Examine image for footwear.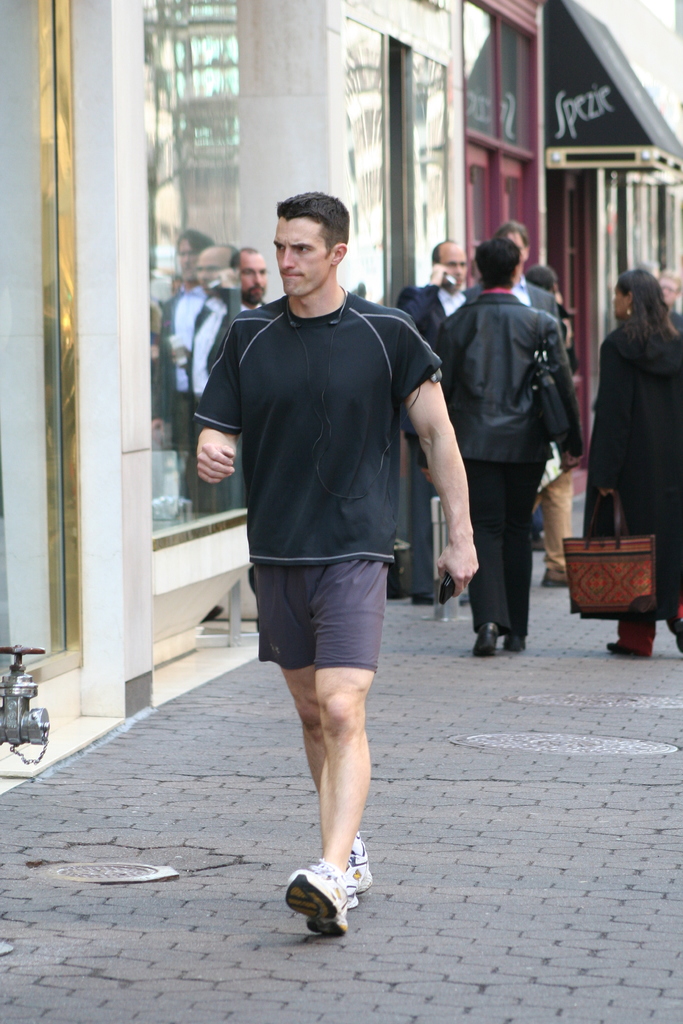
Examination result: 471/620/499/657.
